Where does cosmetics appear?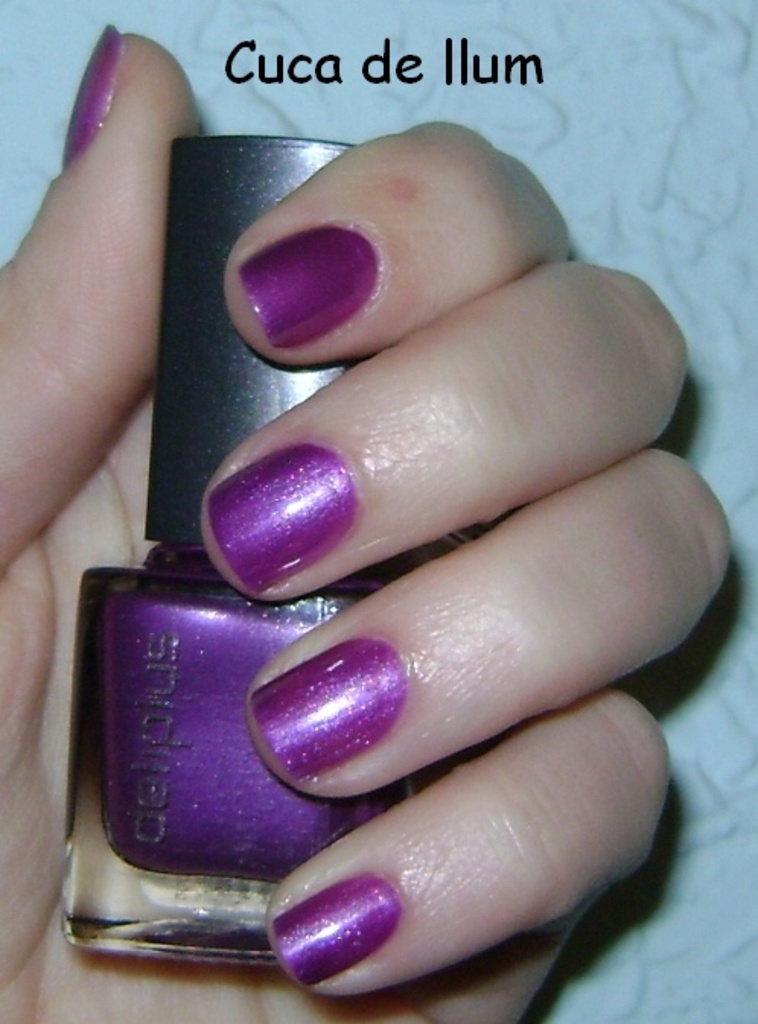
Appears at locate(52, 123, 434, 969).
